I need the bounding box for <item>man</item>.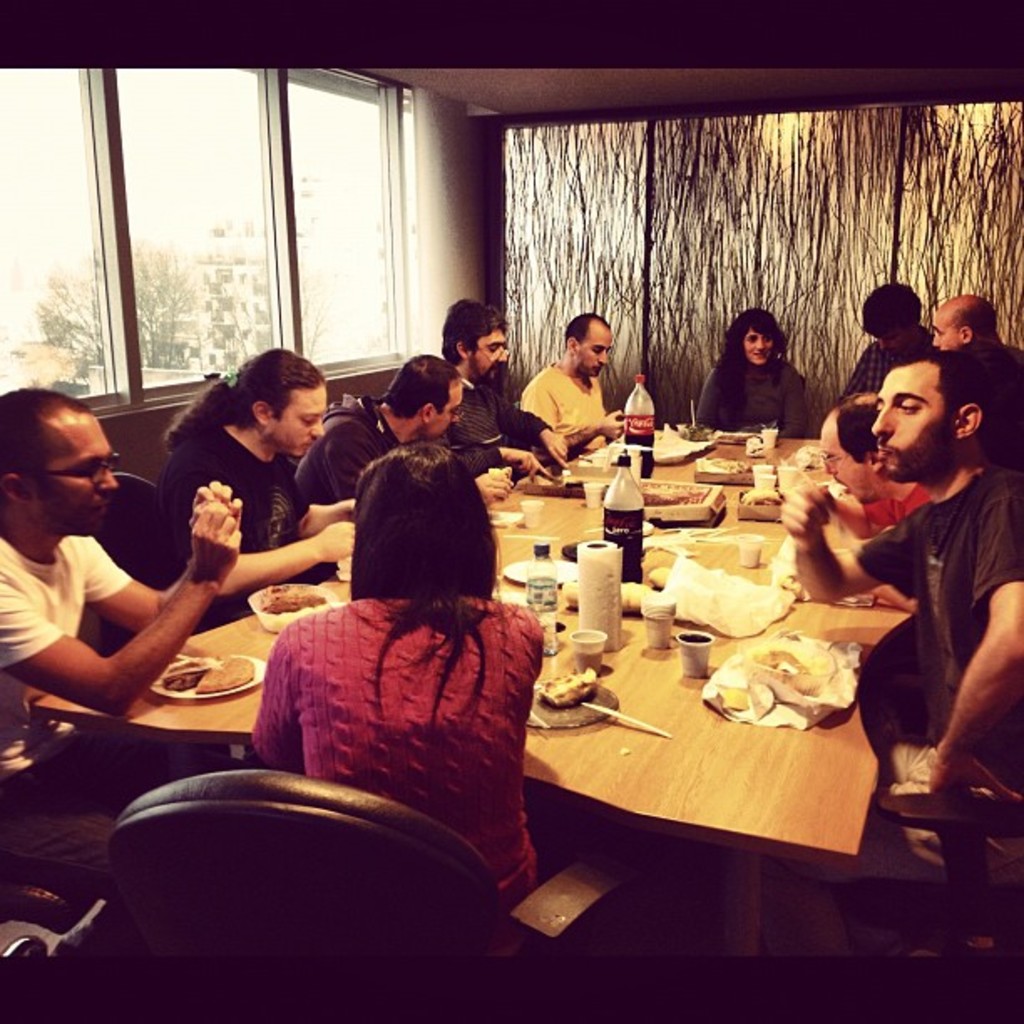
Here it is: BBox(934, 293, 1001, 355).
